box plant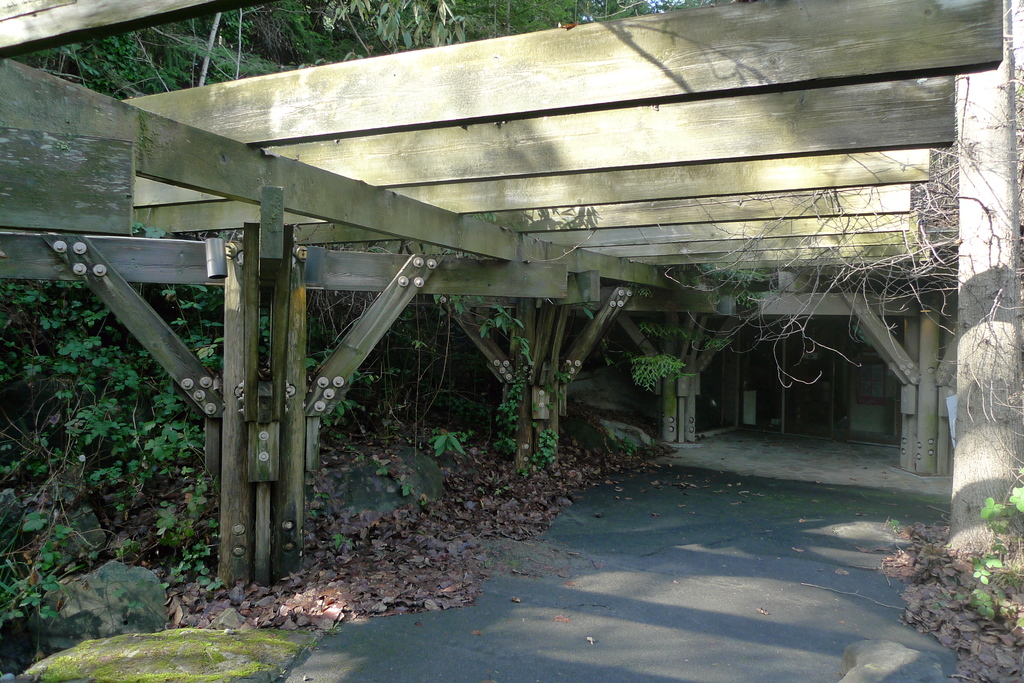
488 321 534 466
